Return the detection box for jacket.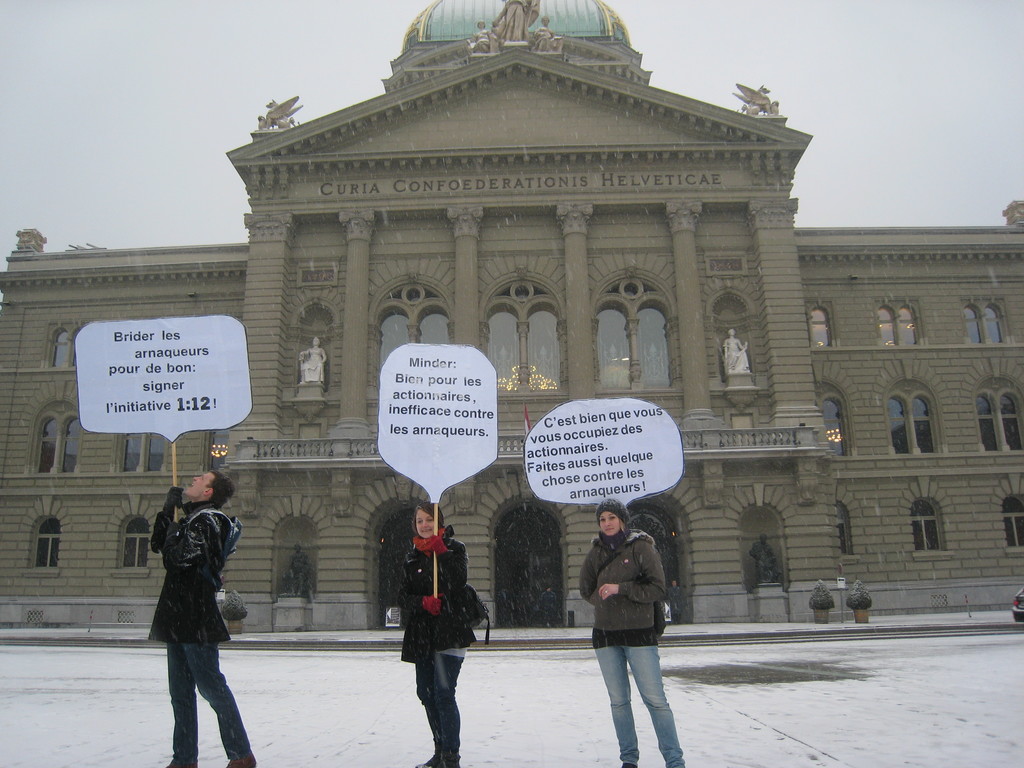
crop(573, 531, 668, 643).
